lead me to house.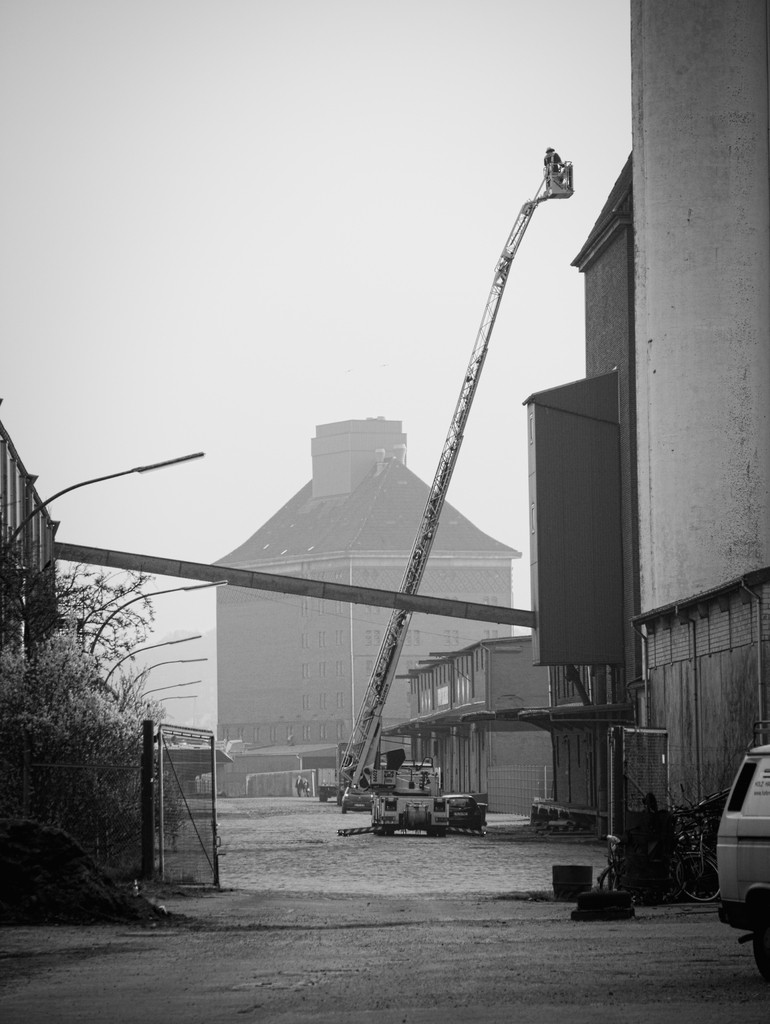
Lead to box=[378, 639, 552, 817].
